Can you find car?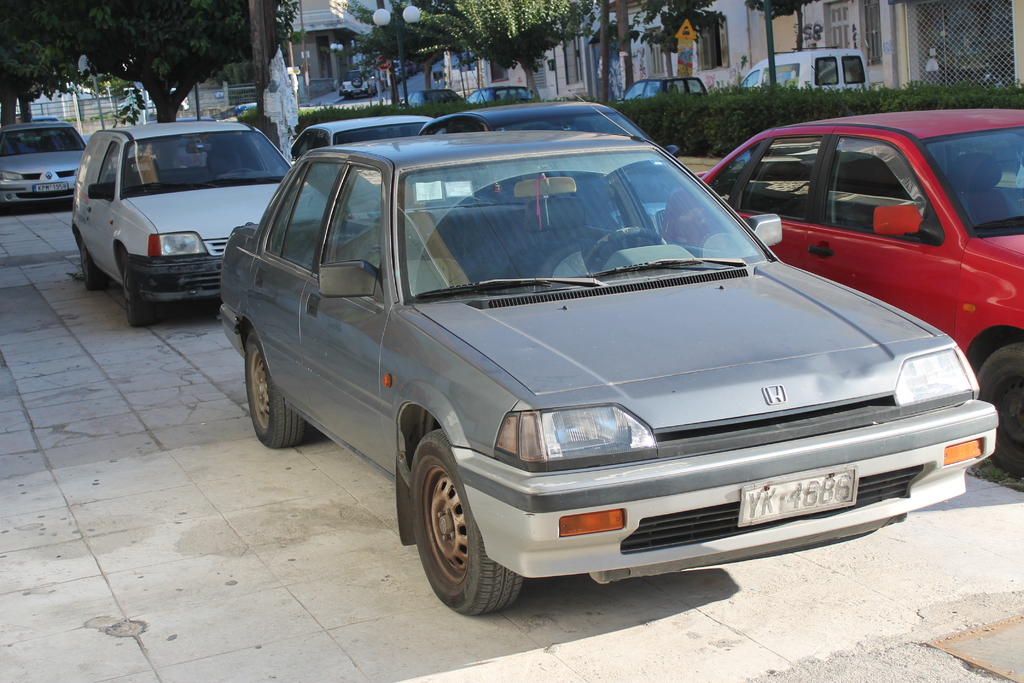
Yes, bounding box: bbox=(464, 79, 531, 110).
